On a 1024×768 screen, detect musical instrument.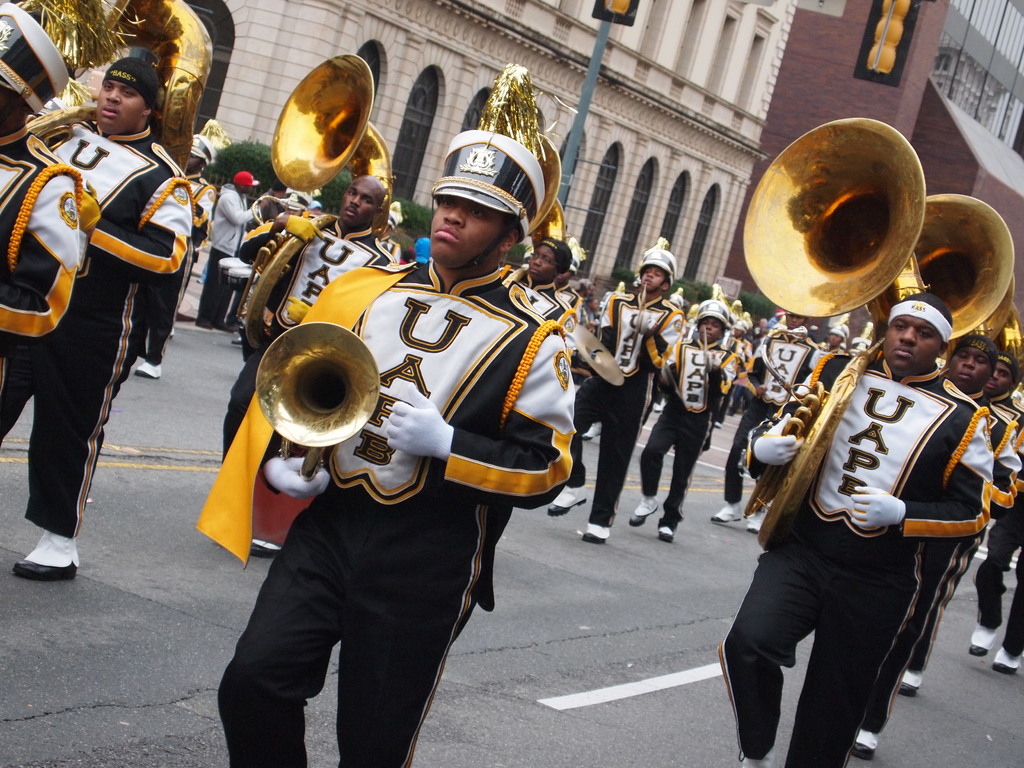
<region>24, 0, 213, 189</region>.
